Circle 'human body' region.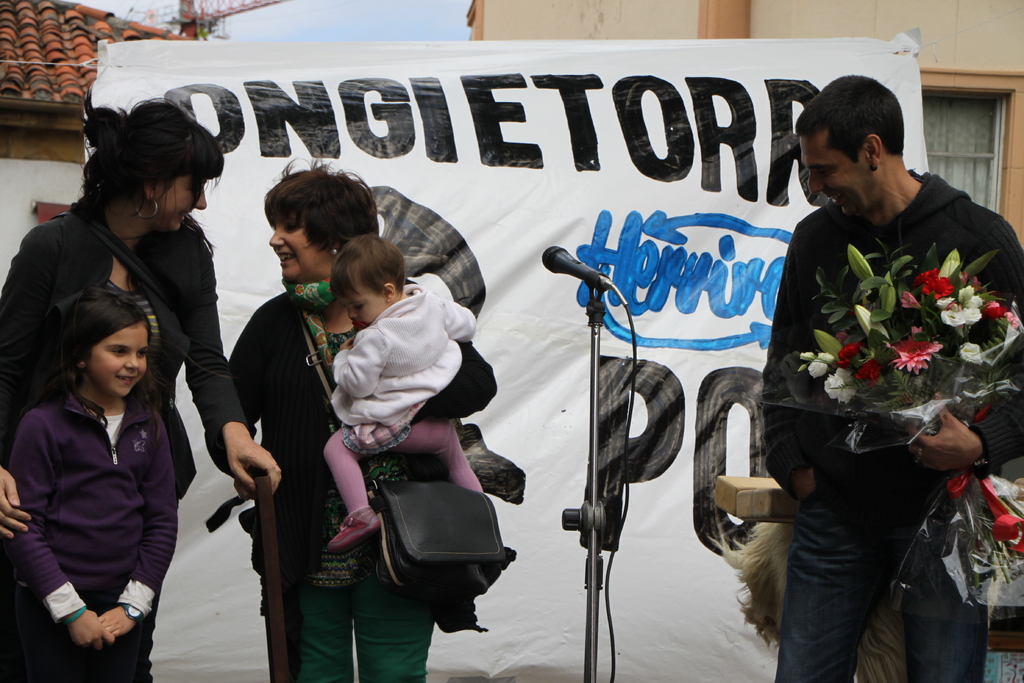
Region: box(322, 279, 484, 552).
